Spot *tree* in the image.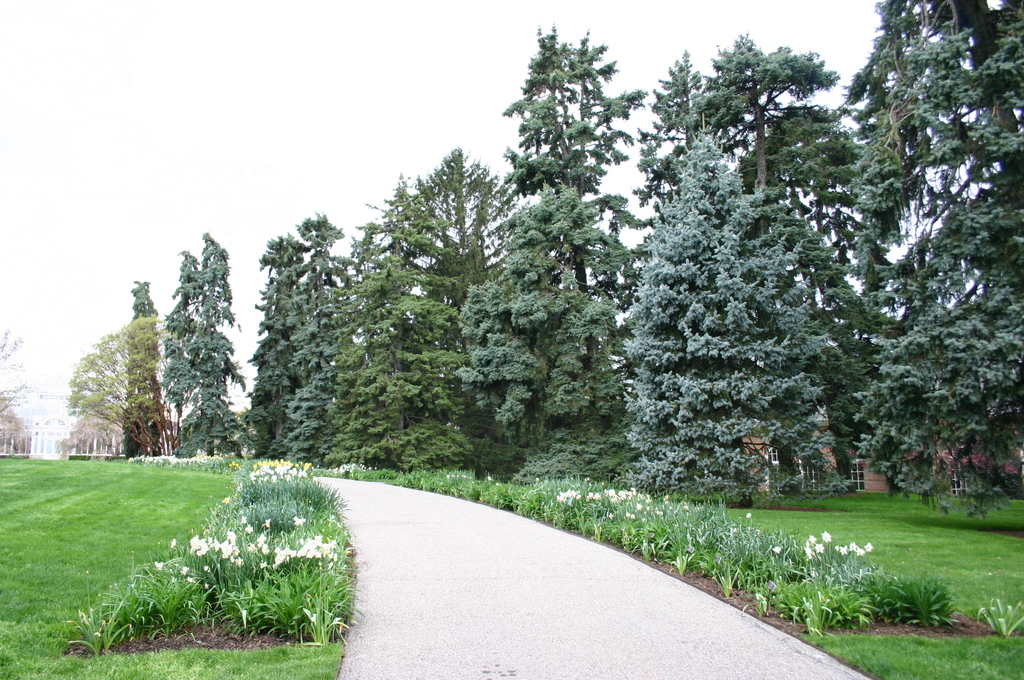
*tree* found at box=[64, 308, 178, 447].
